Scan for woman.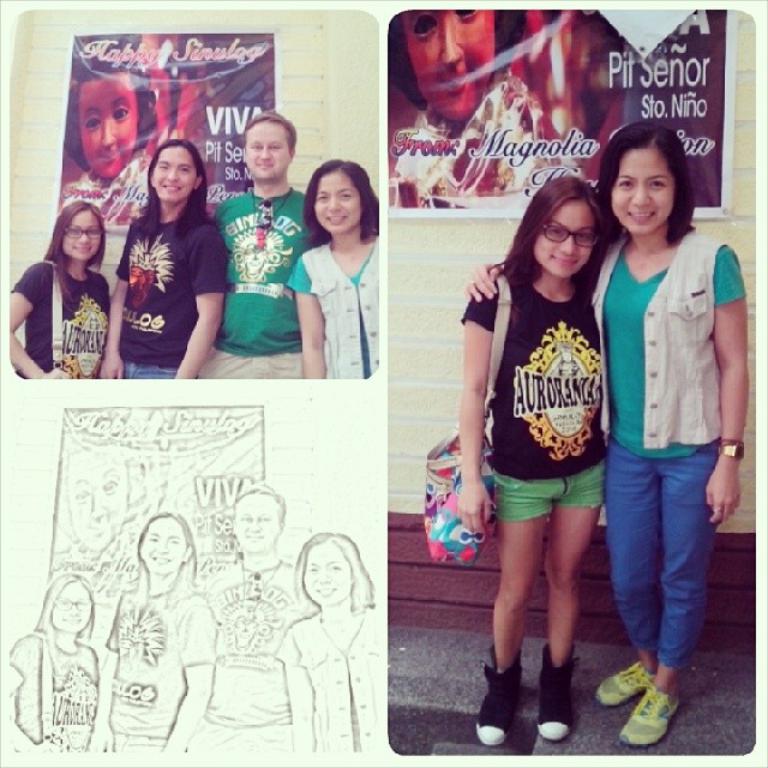
Scan result: rect(106, 104, 215, 389).
